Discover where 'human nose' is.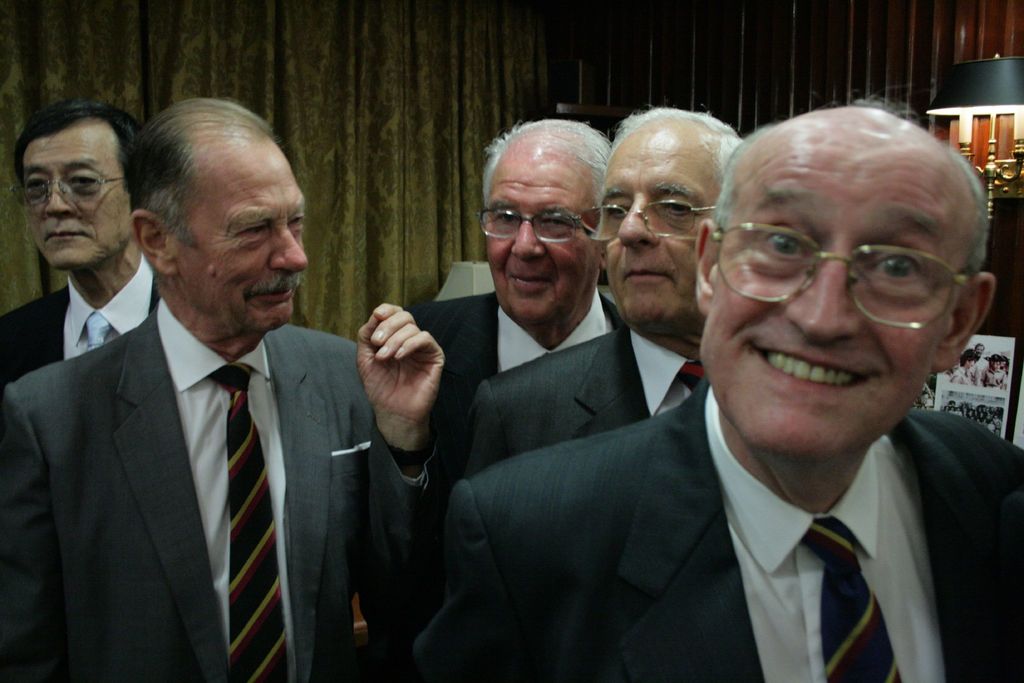
Discovered at <bbox>42, 173, 75, 215</bbox>.
